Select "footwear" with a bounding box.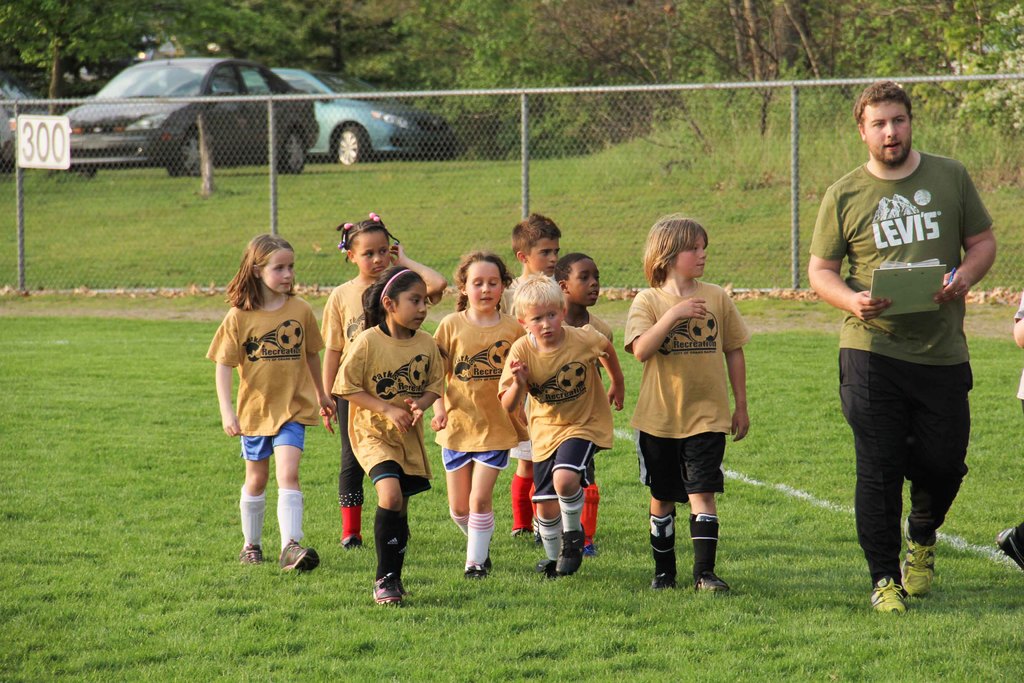
237:545:264:566.
